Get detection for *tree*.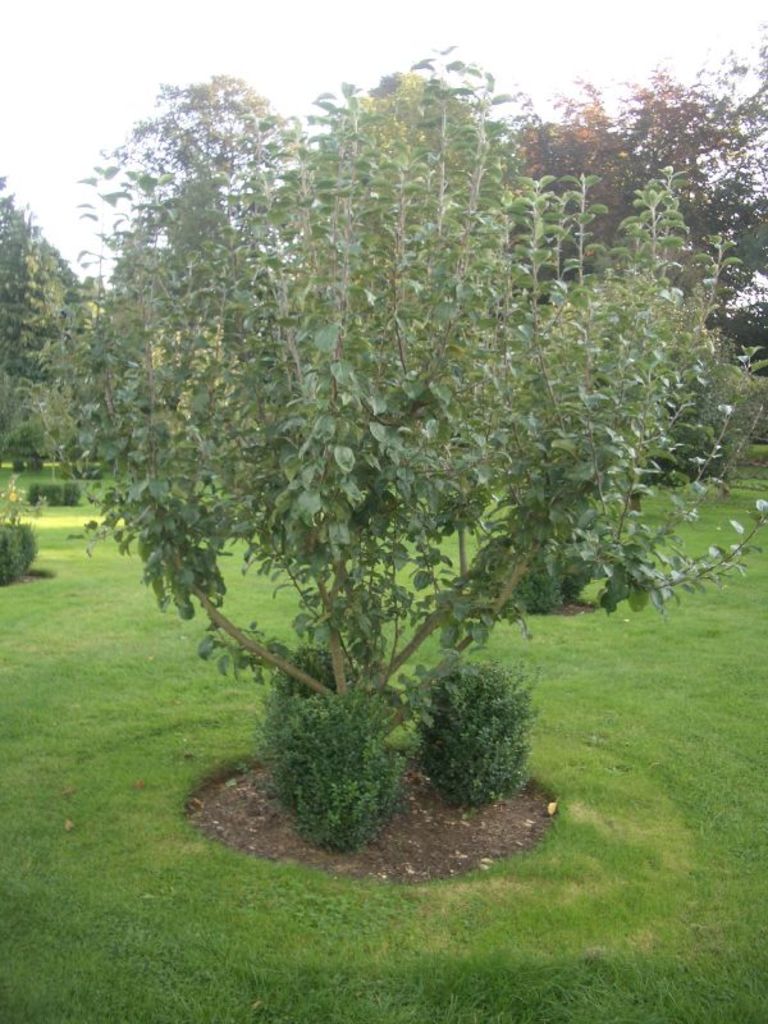
Detection: <region>0, 175, 128, 468</region>.
